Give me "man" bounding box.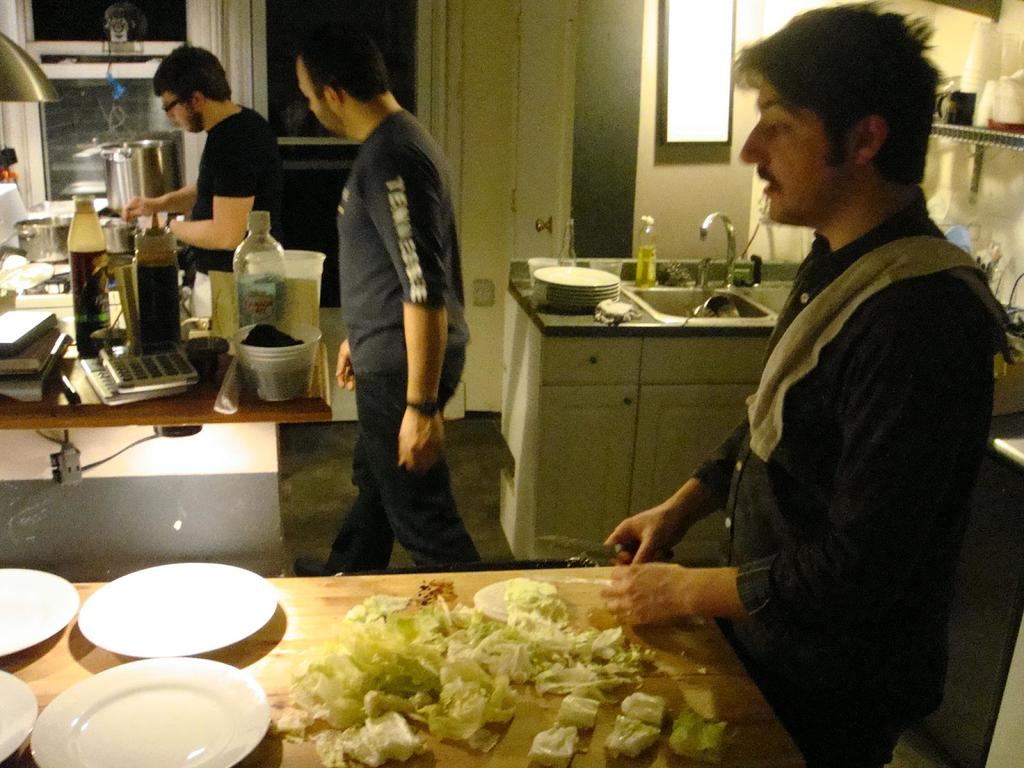
<region>120, 45, 285, 287</region>.
